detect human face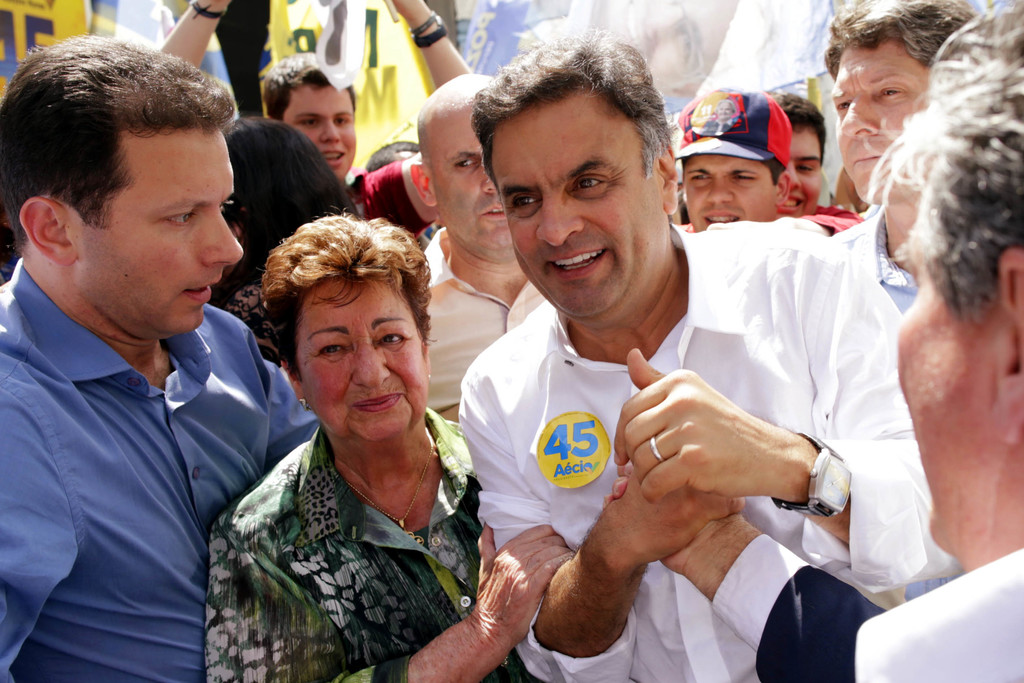
{"left": 687, "top": 159, "right": 781, "bottom": 231}
